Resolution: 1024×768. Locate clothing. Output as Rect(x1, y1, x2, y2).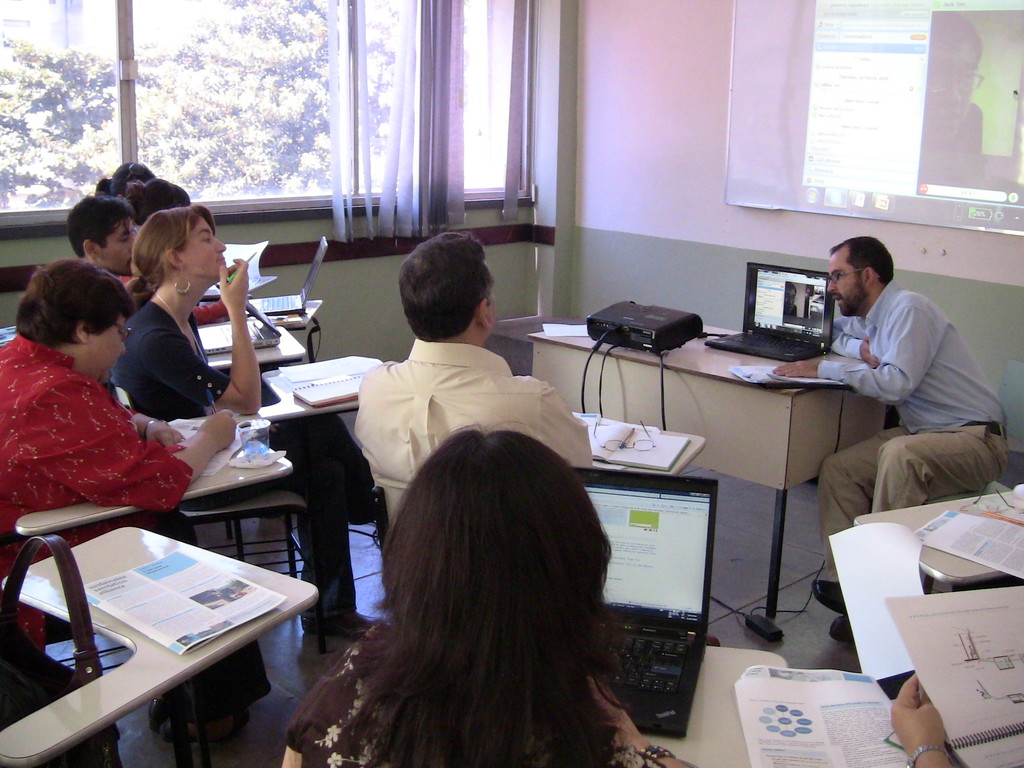
Rect(0, 326, 271, 724).
